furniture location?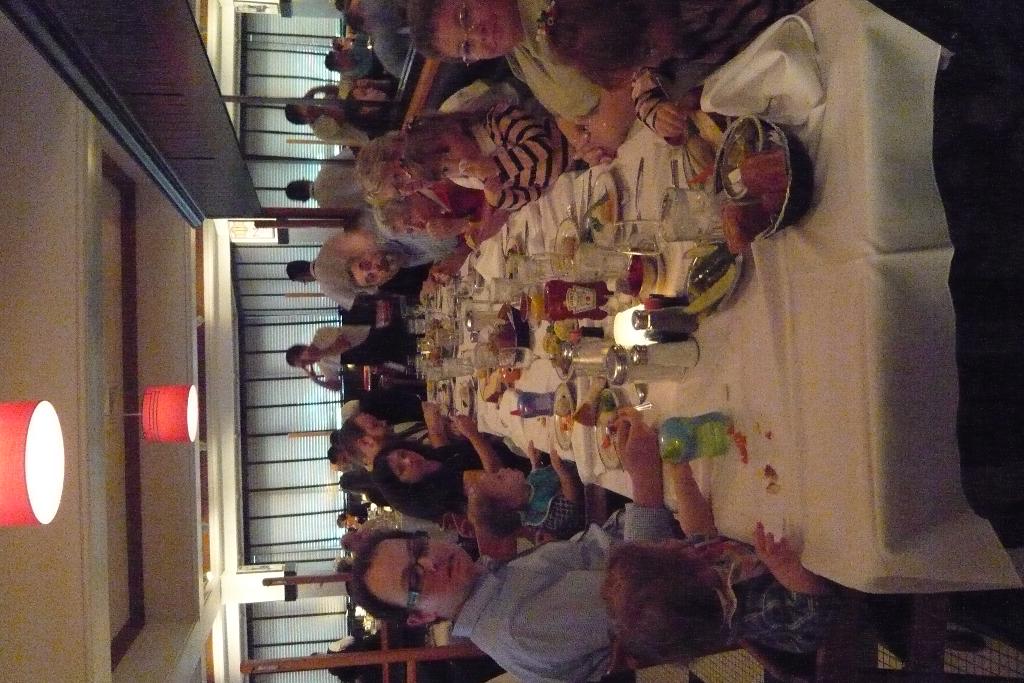
(401,58,439,125)
